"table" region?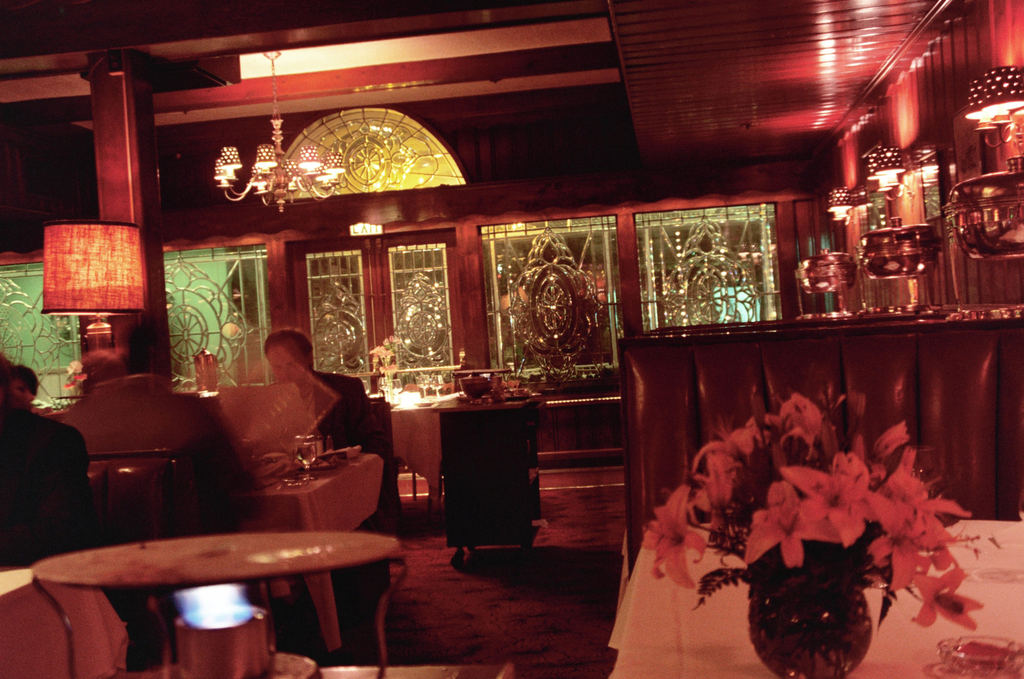
detection(260, 447, 386, 655)
